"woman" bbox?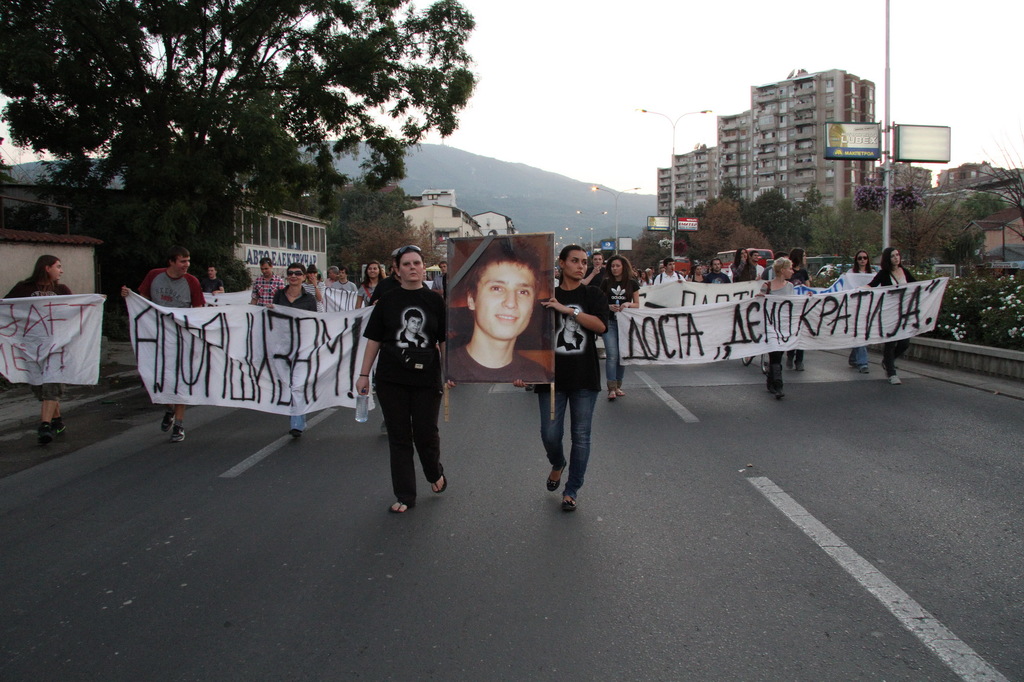
bbox(842, 249, 876, 373)
